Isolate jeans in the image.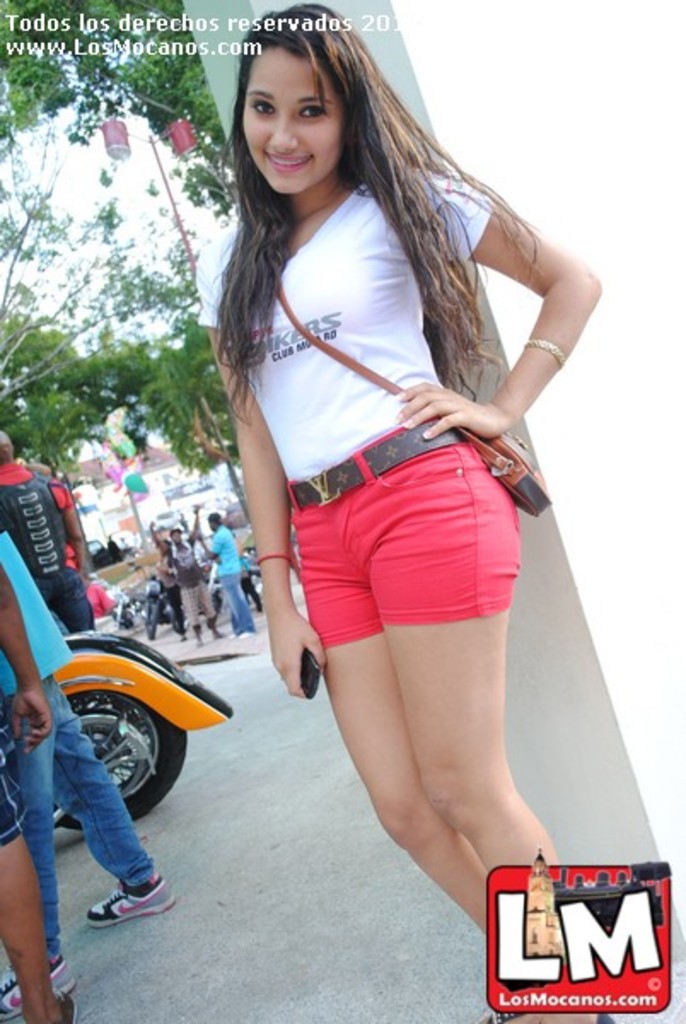
Isolated region: detection(3, 676, 154, 959).
